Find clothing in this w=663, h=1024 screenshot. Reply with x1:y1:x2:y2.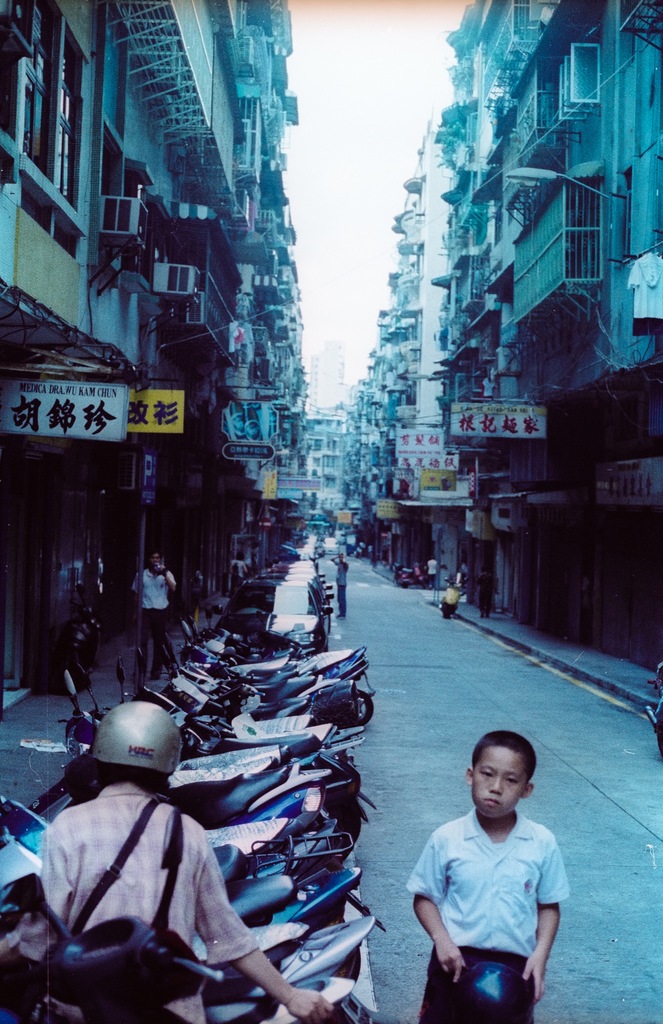
51:781:250:1023.
